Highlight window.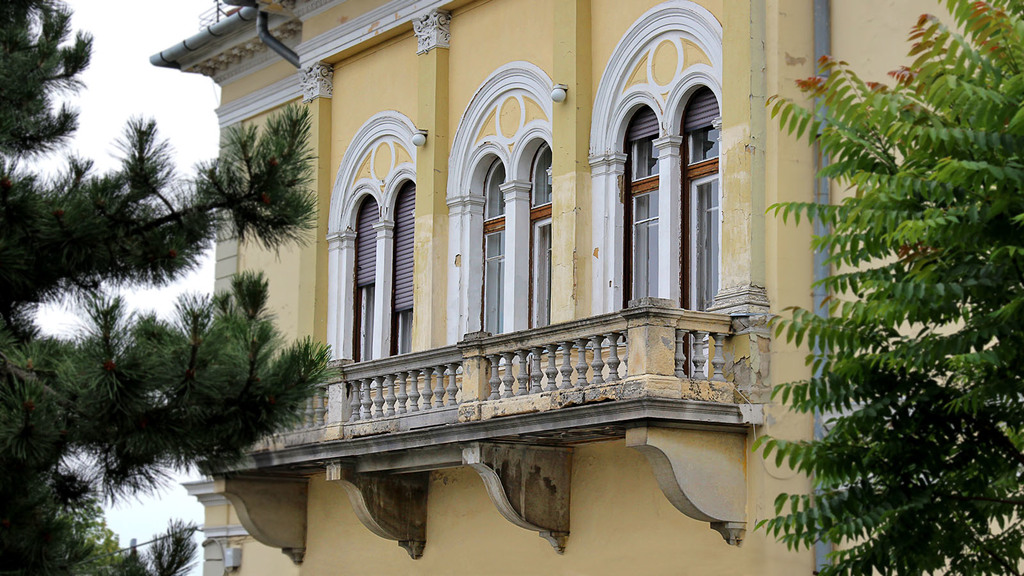
Highlighted region: (529, 146, 552, 331).
